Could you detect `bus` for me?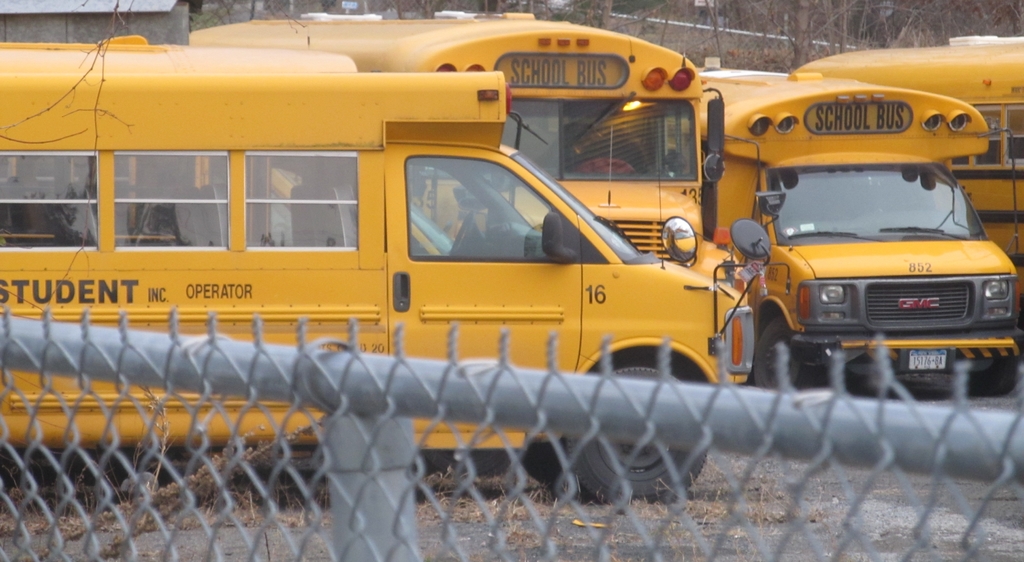
Detection result: box=[181, 10, 788, 310].
